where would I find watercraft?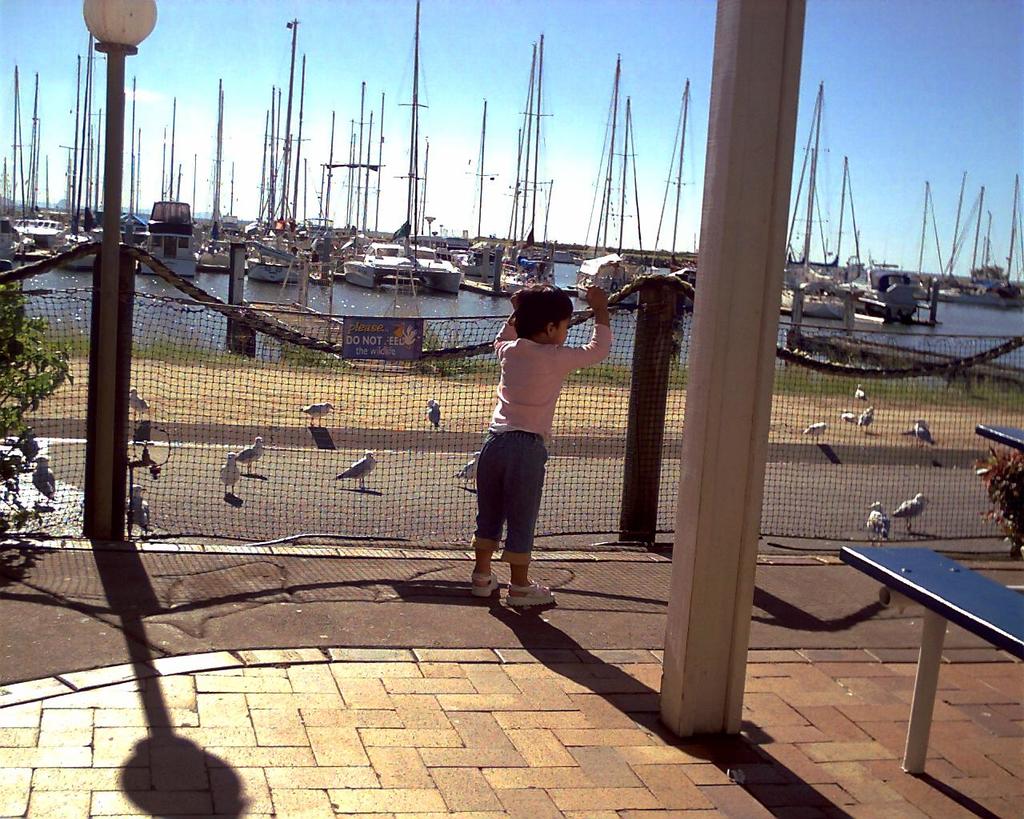
At pyautogui.locateOnScreen(345, 2, 462, 300).
